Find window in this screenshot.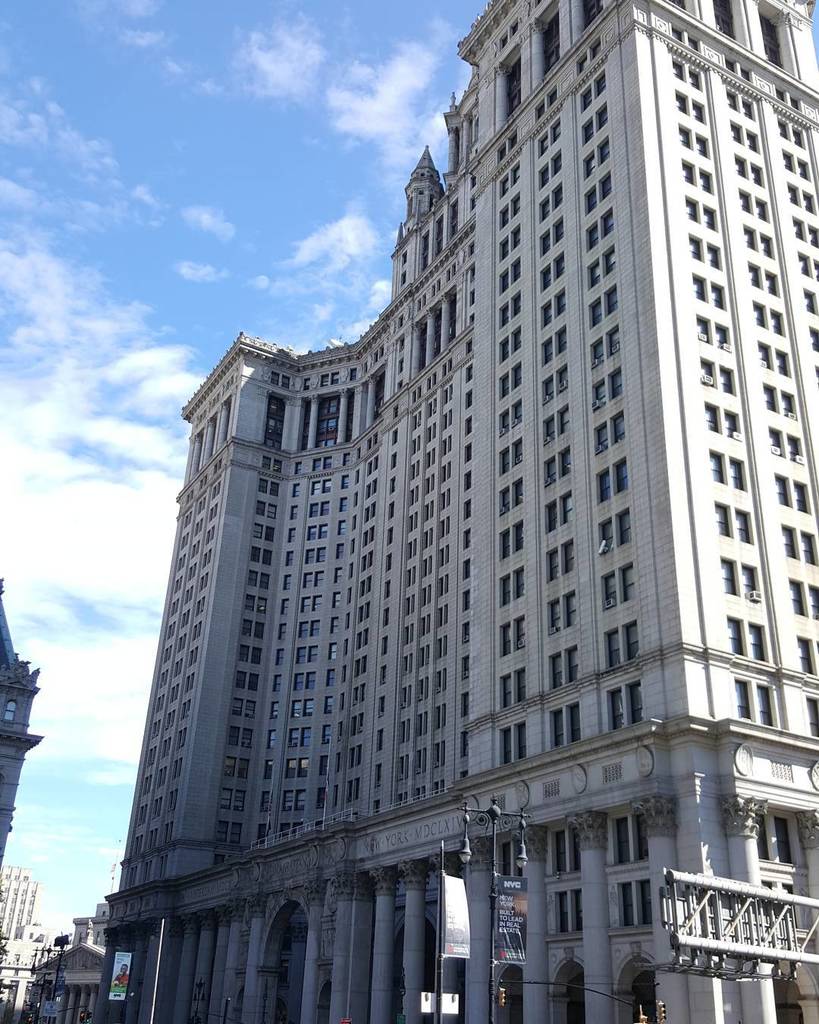
The bounding box for window is <bbox>788, 576, 818, 615</bbox>.
